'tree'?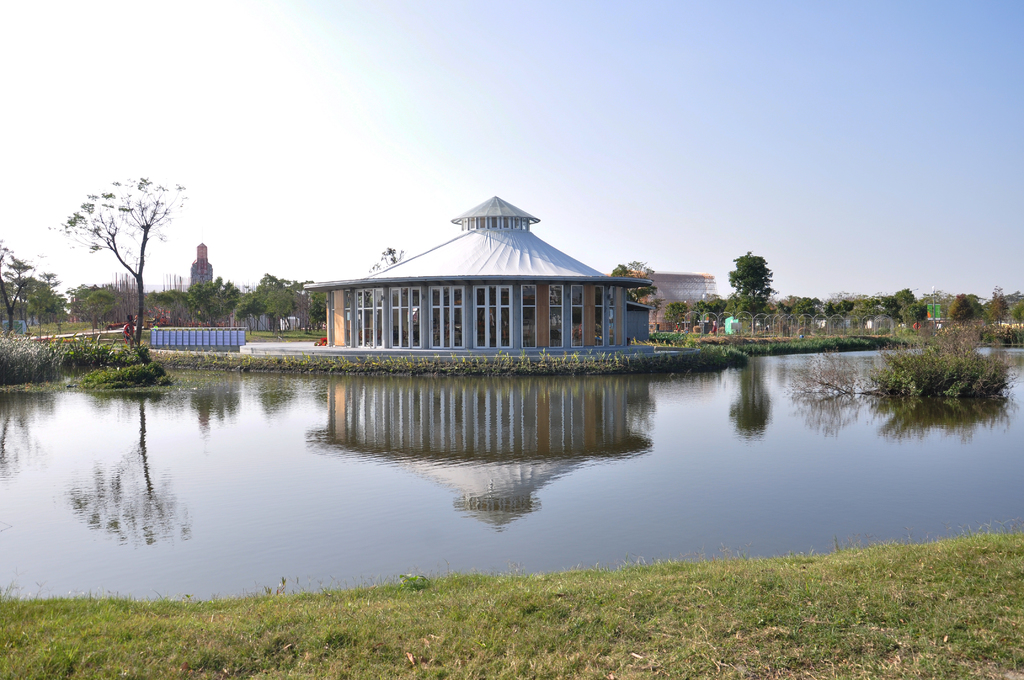
pyautogui.locateOnScreen(922, 288, 947, 325)
